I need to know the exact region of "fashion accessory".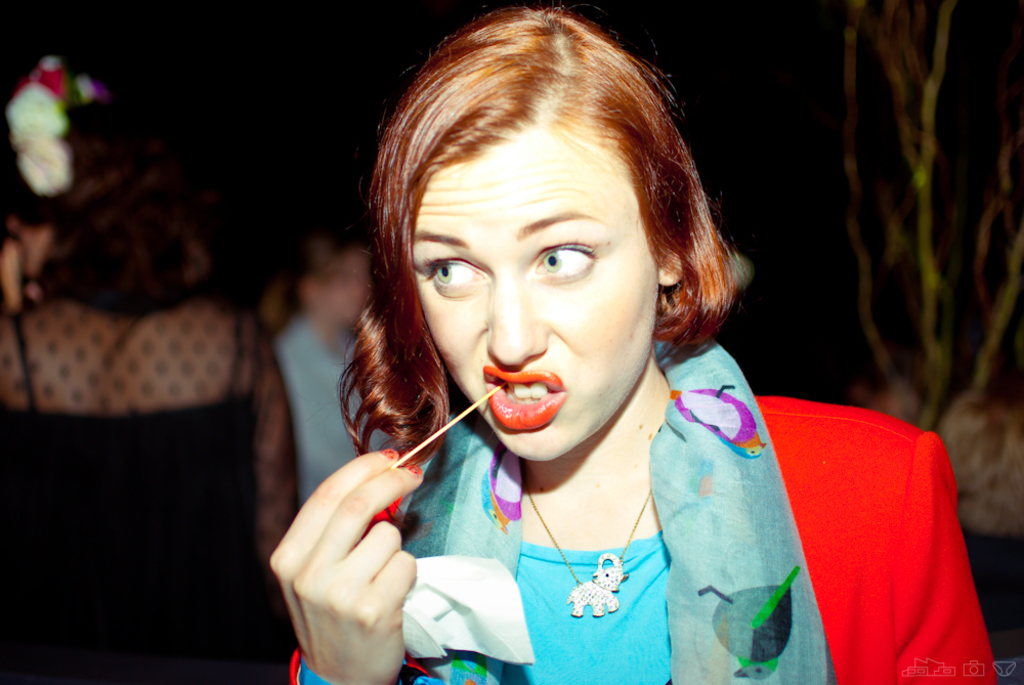
Region: BBox(378, 444, 399, 460).
